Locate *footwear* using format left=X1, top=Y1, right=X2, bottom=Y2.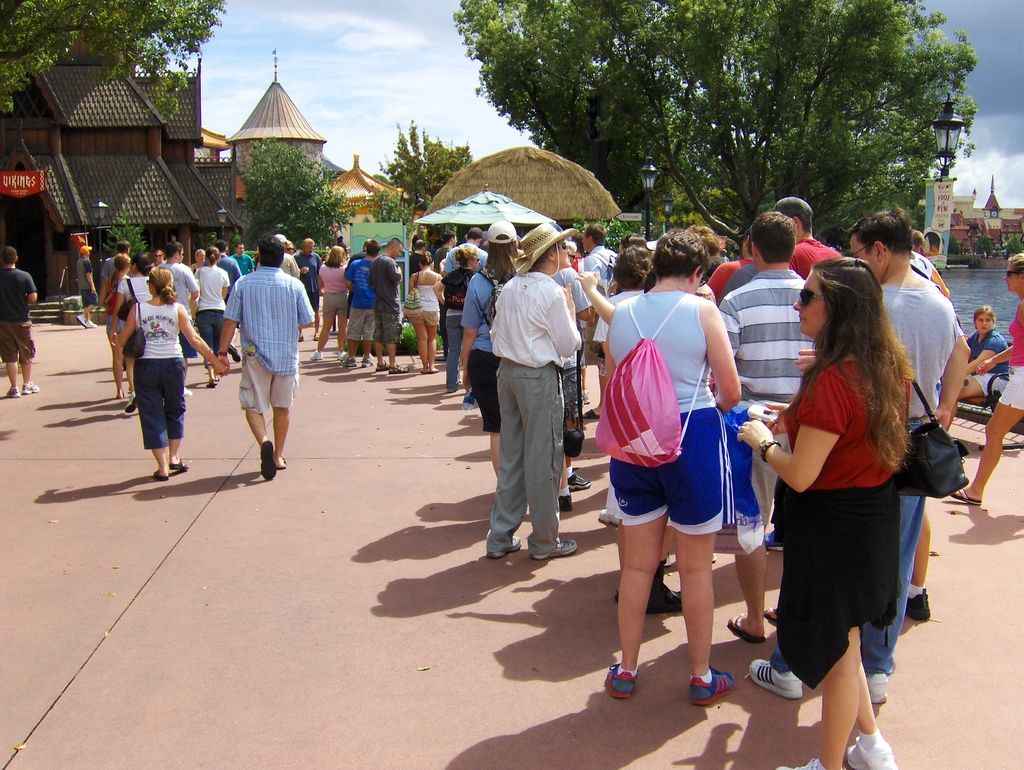
left=763, top=606, right=785, bottom=628.
